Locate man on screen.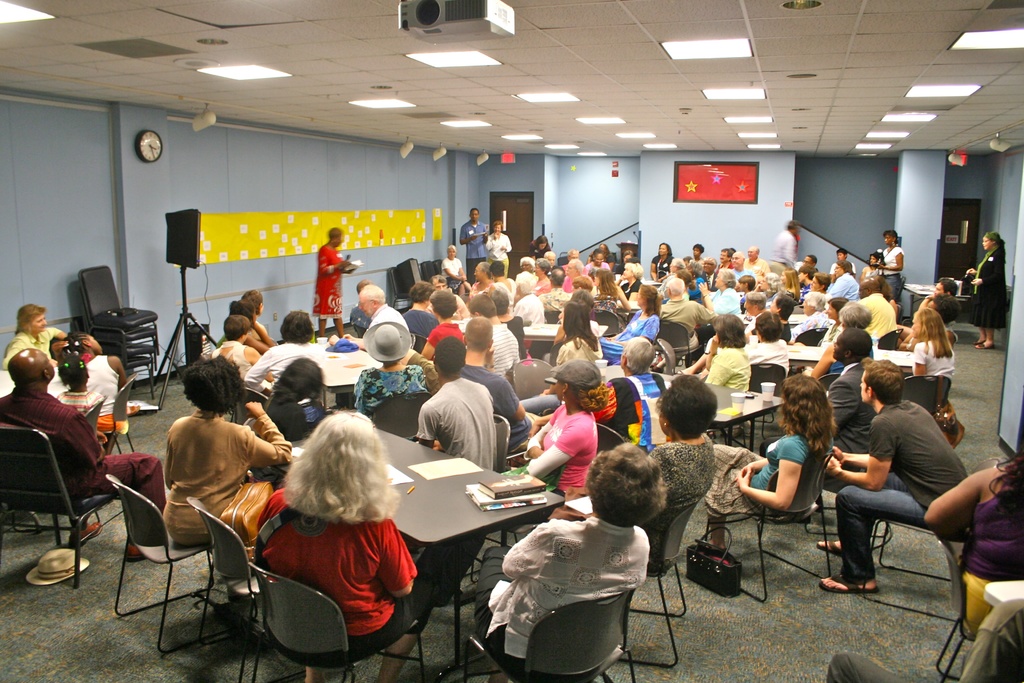
On screen at select_region(922, 278, 958, 306).
